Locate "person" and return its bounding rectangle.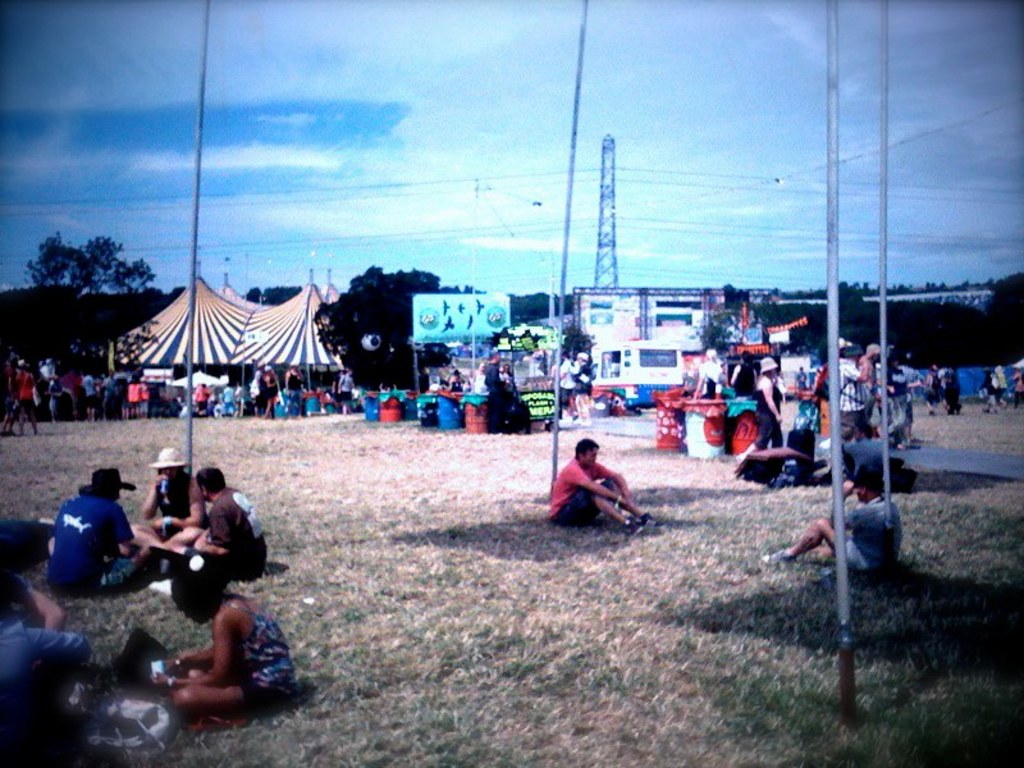
150, 564, 296, 731.
